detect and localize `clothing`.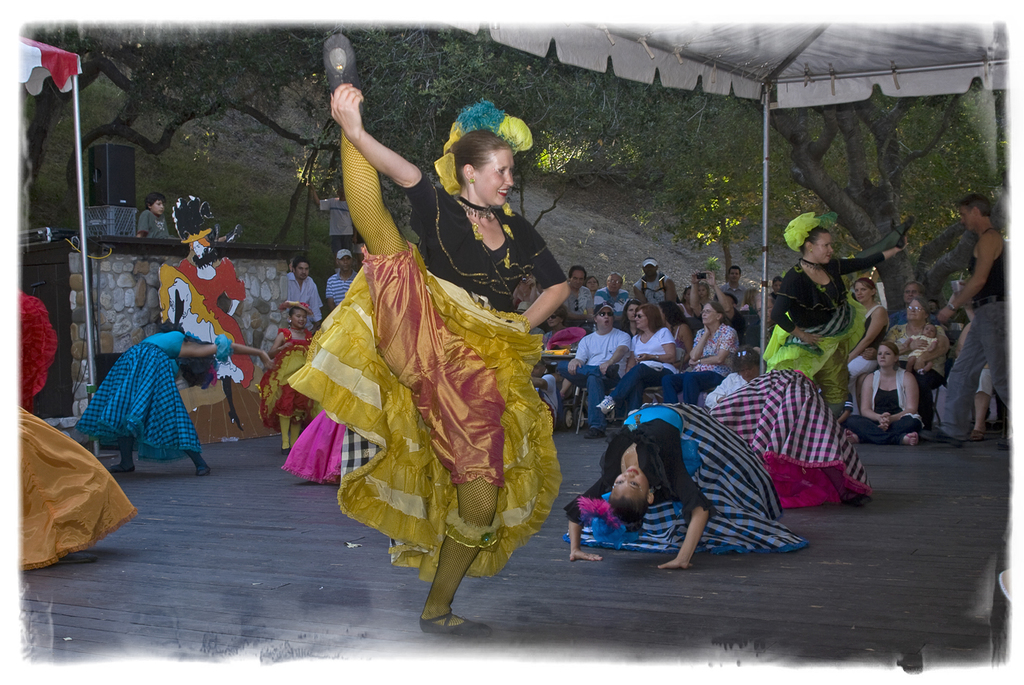
Localized at {"left": 668, "top": 320, "right": 740, "bottom": 401}.
